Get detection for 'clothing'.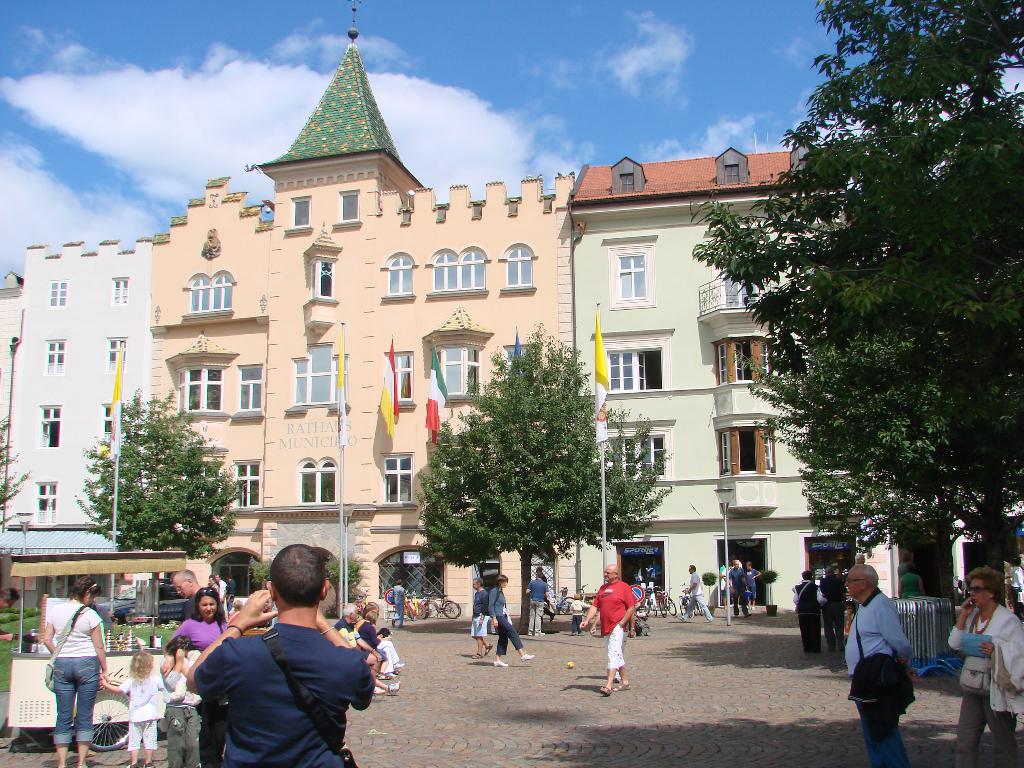
Detection: region(388, 584, 405, 626).
